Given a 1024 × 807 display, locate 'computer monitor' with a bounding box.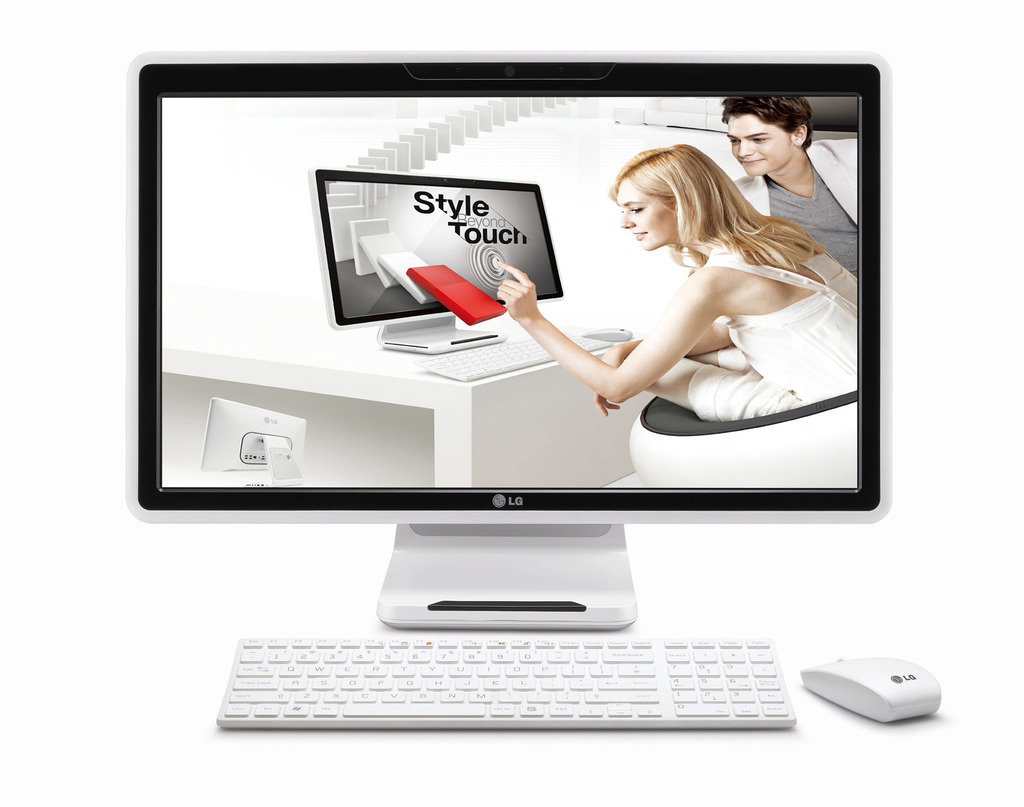
Located: 308, 164, 563, 333.
